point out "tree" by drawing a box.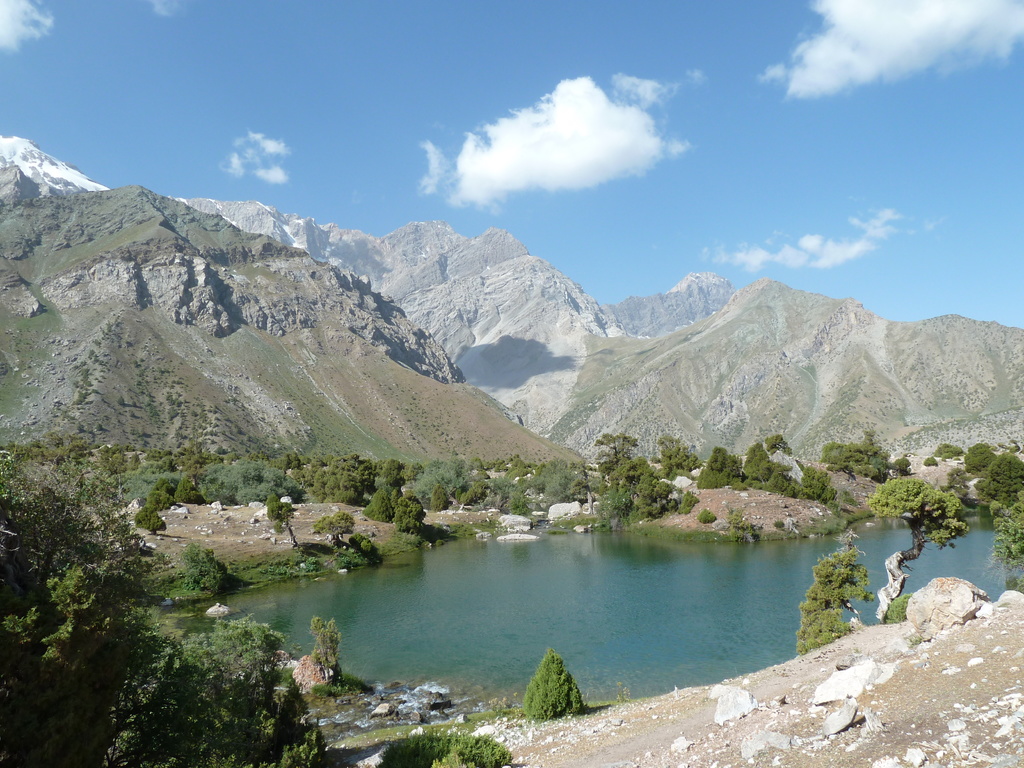
(x1=866, y1=477, x2=972, y2=624).
